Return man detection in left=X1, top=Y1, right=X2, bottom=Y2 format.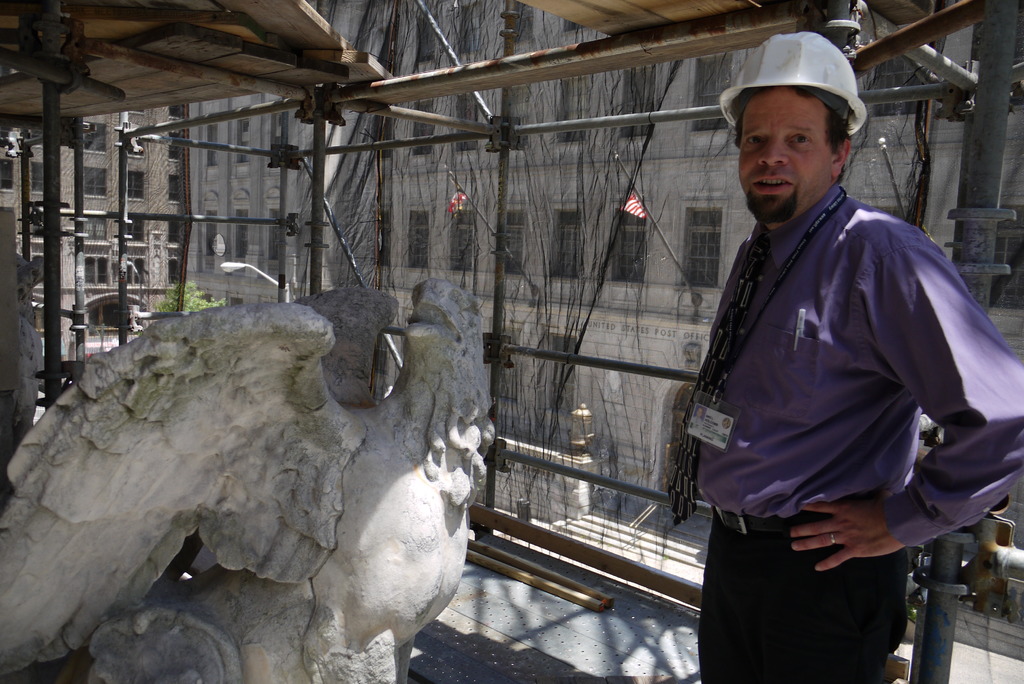
left=653, top=53, right=994, bottom=660.
